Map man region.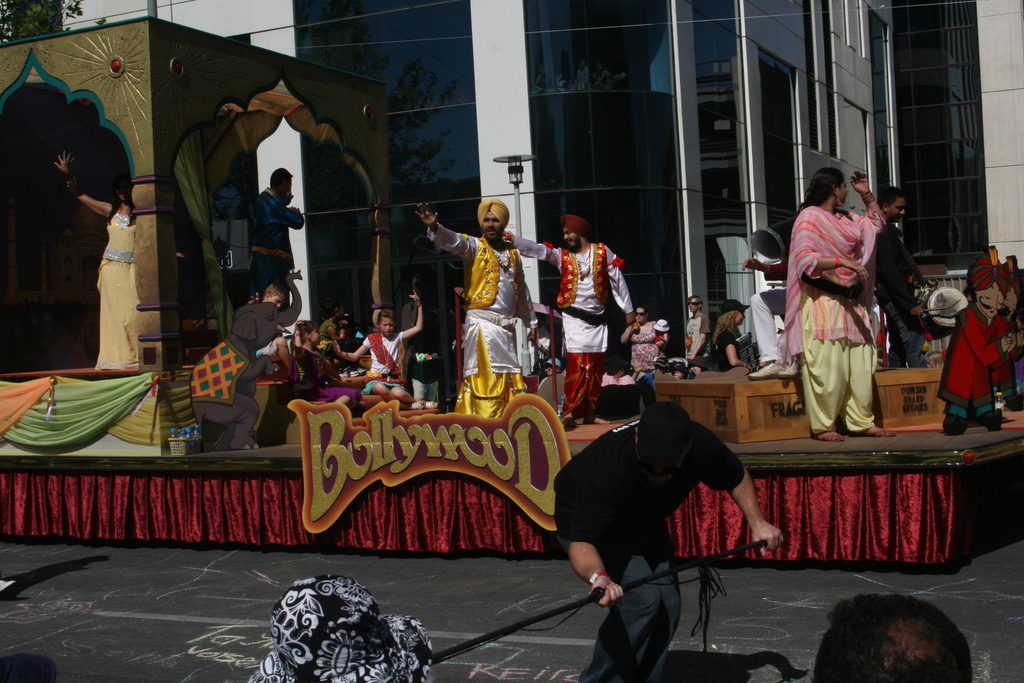
Mapped to box=[876, 193, 927, 367].
